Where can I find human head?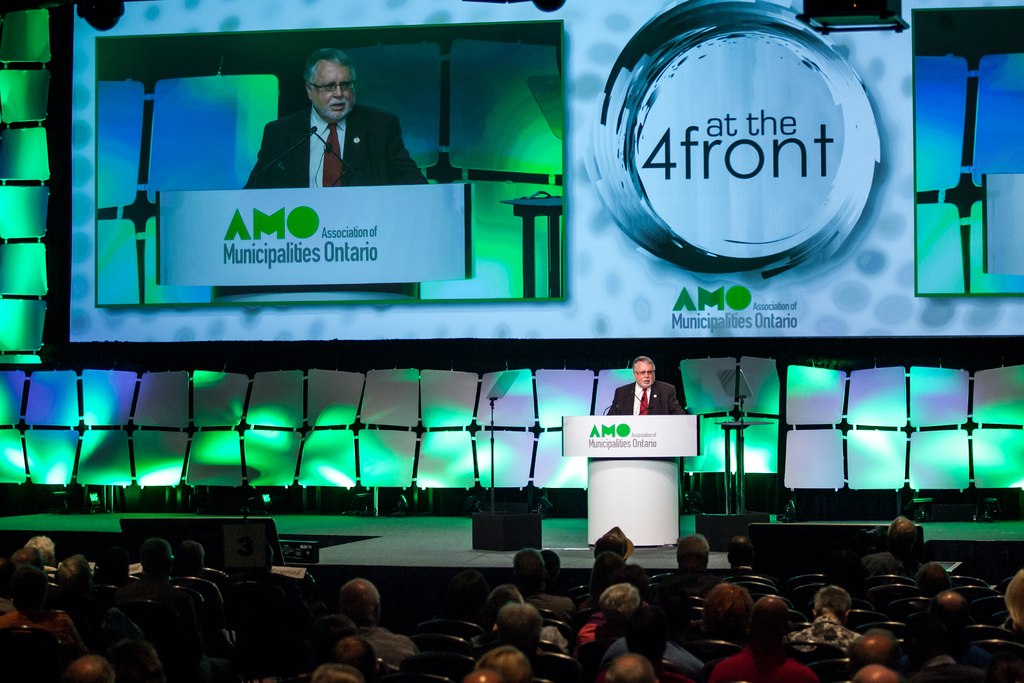
You can find it at select_region(346, 580, 382, 619).
